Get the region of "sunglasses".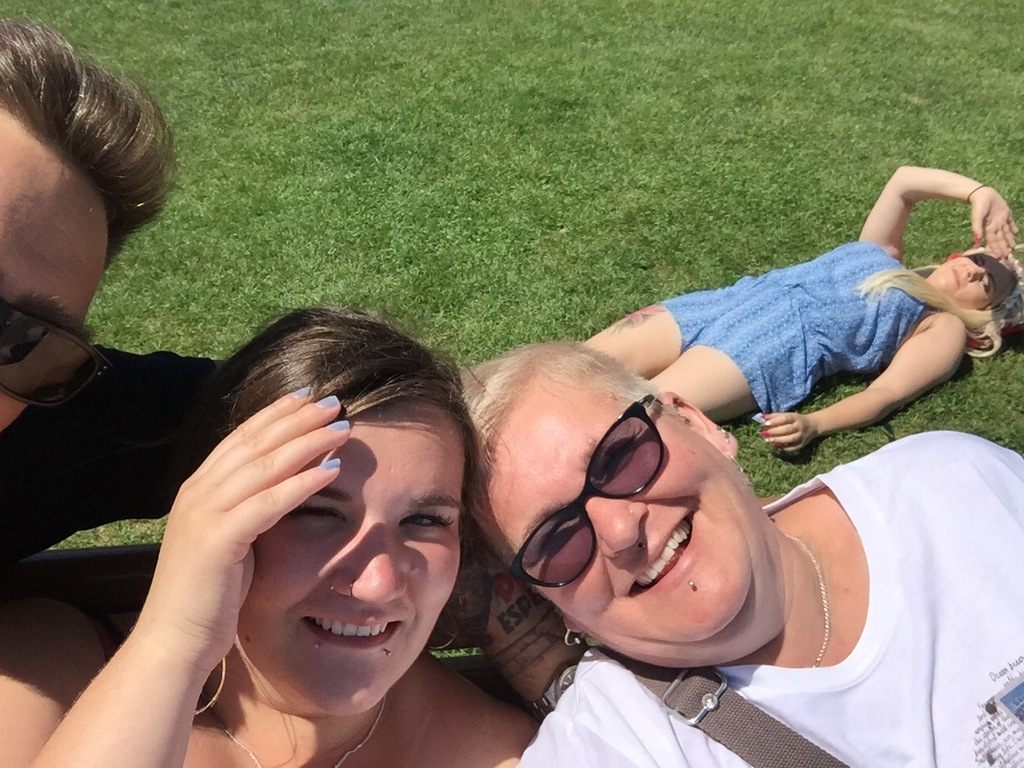
(489, 385, 679, 594).
